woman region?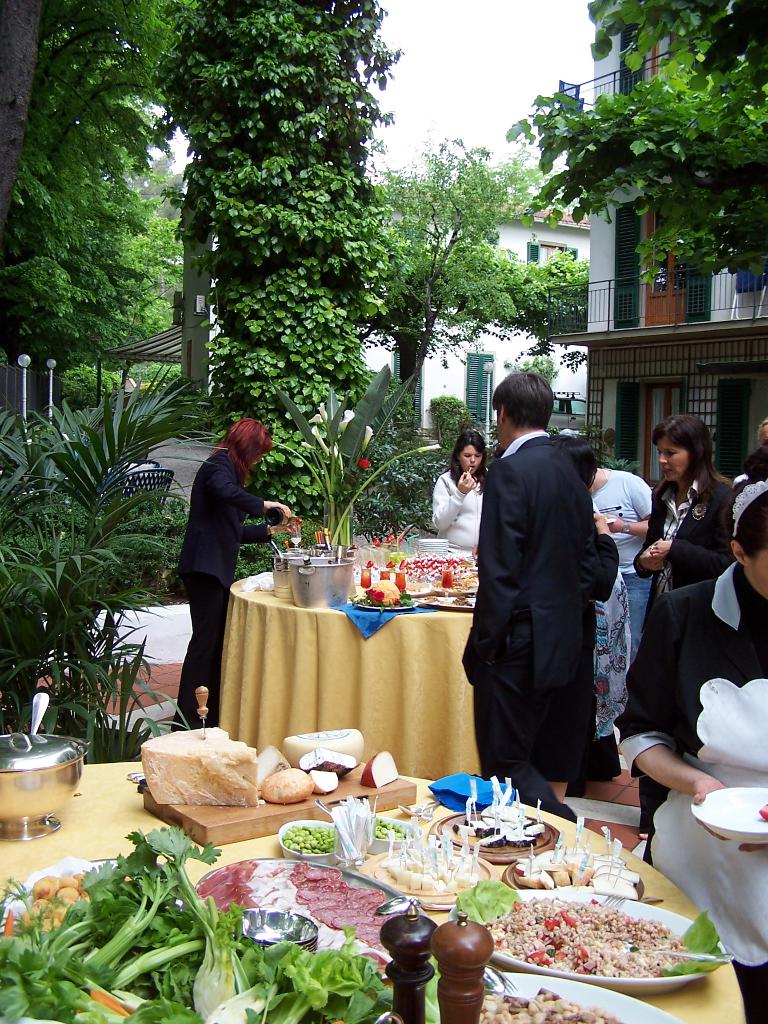
select_region(172, 419, 289, 724)
